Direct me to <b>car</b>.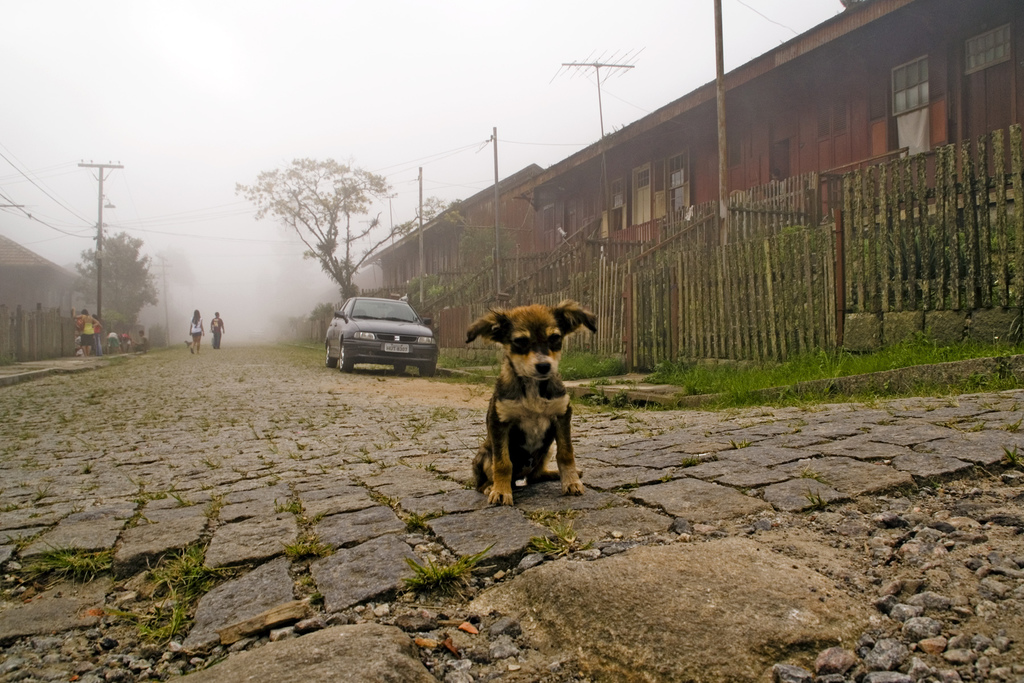
Direction: 325, 292, 441, 378.
